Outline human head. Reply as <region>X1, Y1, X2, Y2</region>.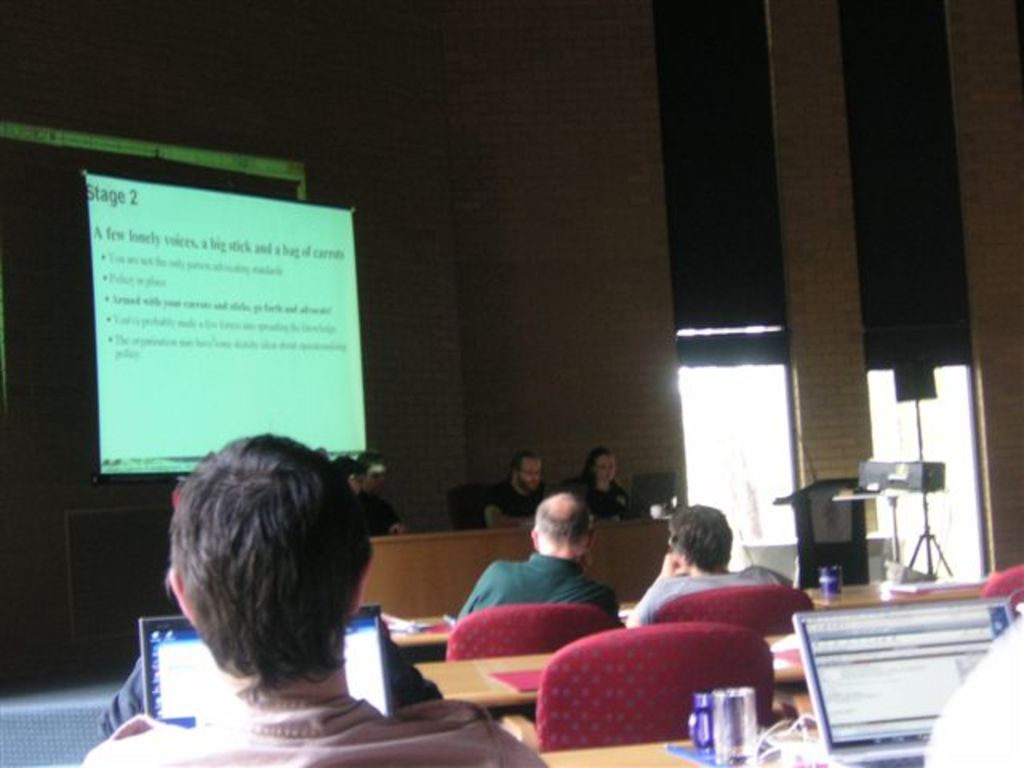
<region>586, 448, 618, 482</region>.
